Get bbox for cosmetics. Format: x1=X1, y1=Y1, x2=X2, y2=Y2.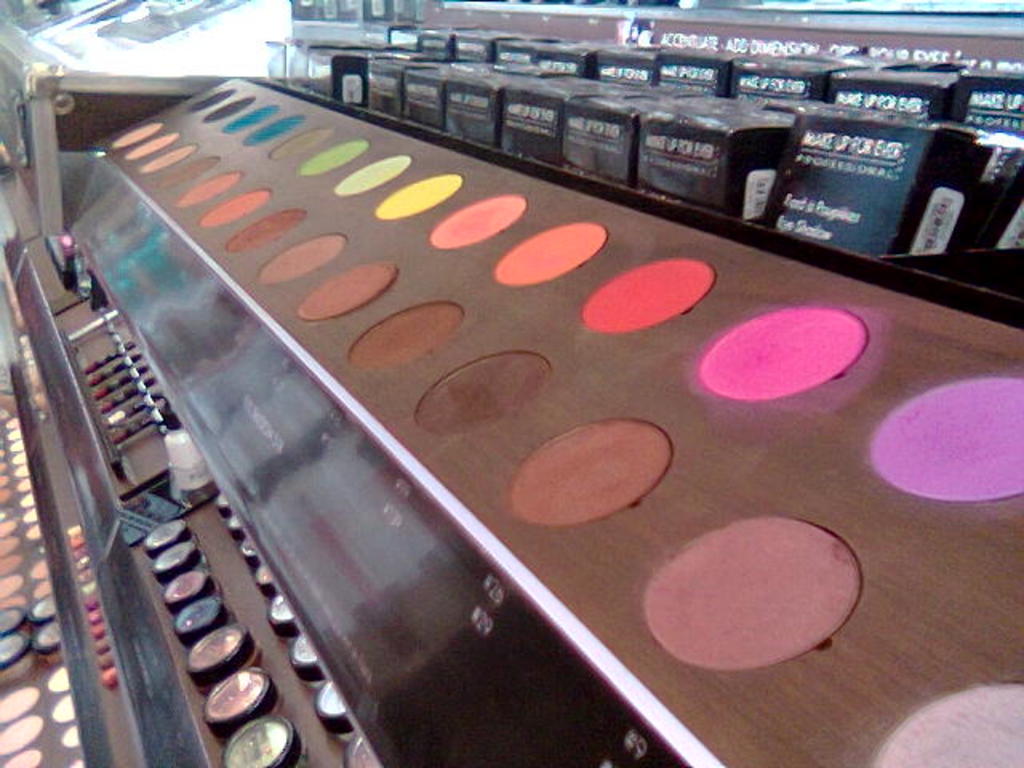
x1=86, y1=605, x2=104, y2=624.
